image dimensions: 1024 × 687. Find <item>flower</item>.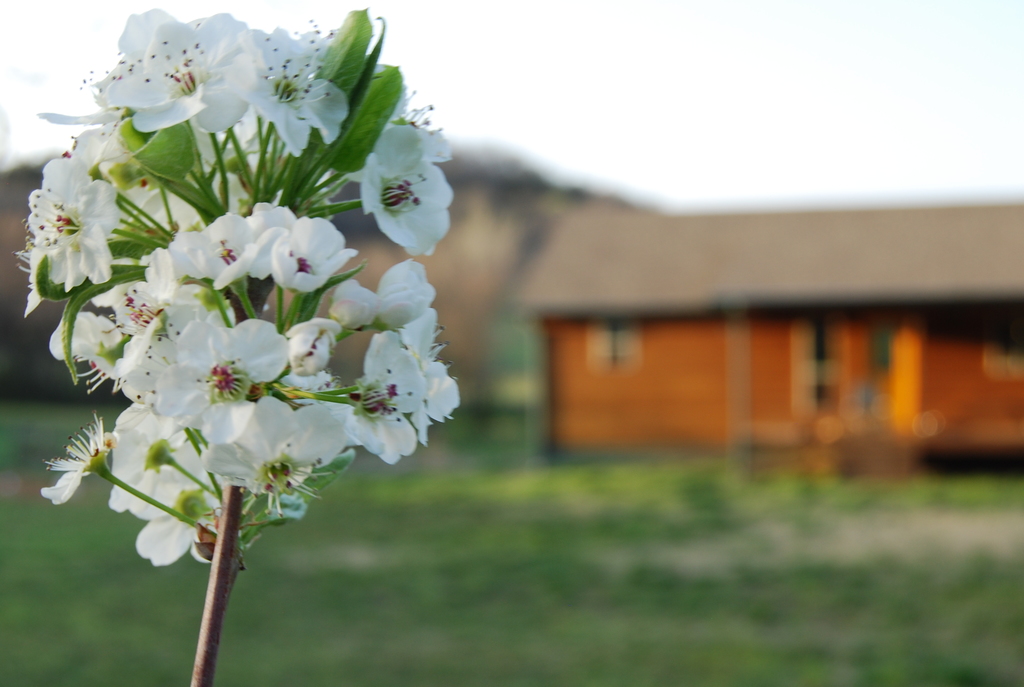
[x1=335, y1=115, x2=447, y2=253].
